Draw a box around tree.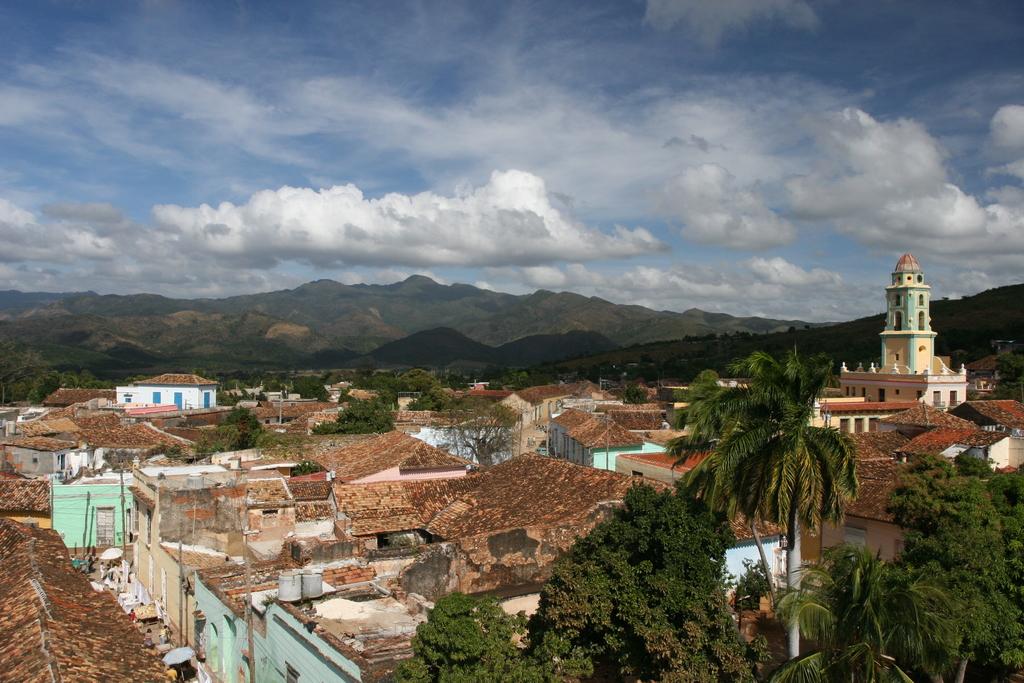
box=[664, 370, 782, 614].
